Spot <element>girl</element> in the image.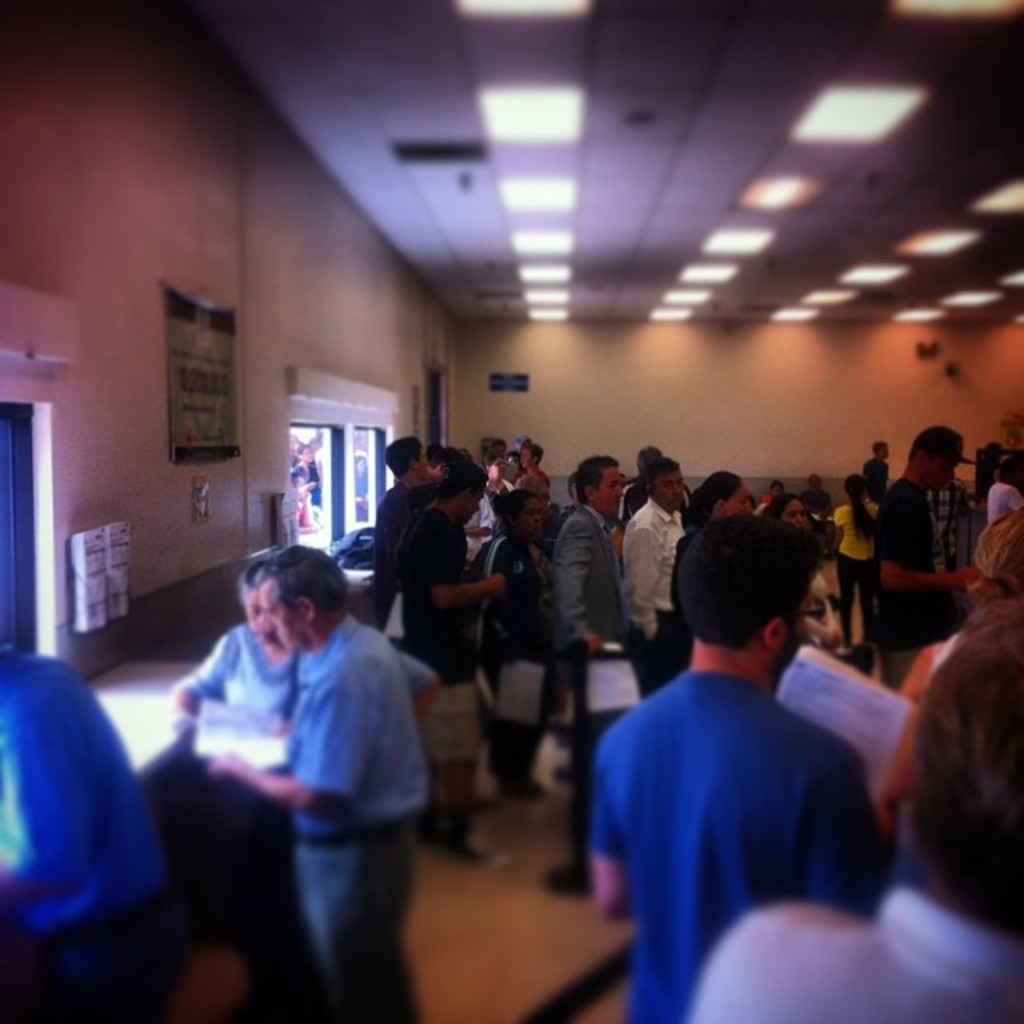
<element>girl</element> found at x1=675 y1=470 x2=749 y2=626.
